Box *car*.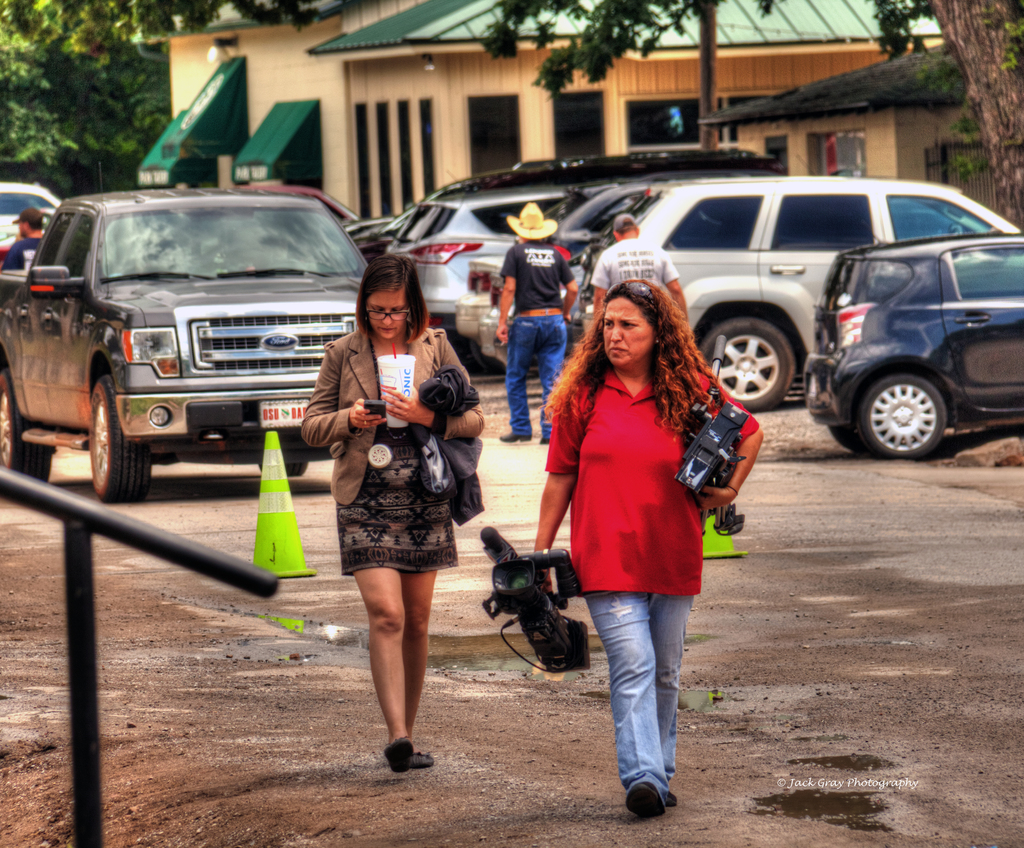
[804,230,1019,462].
